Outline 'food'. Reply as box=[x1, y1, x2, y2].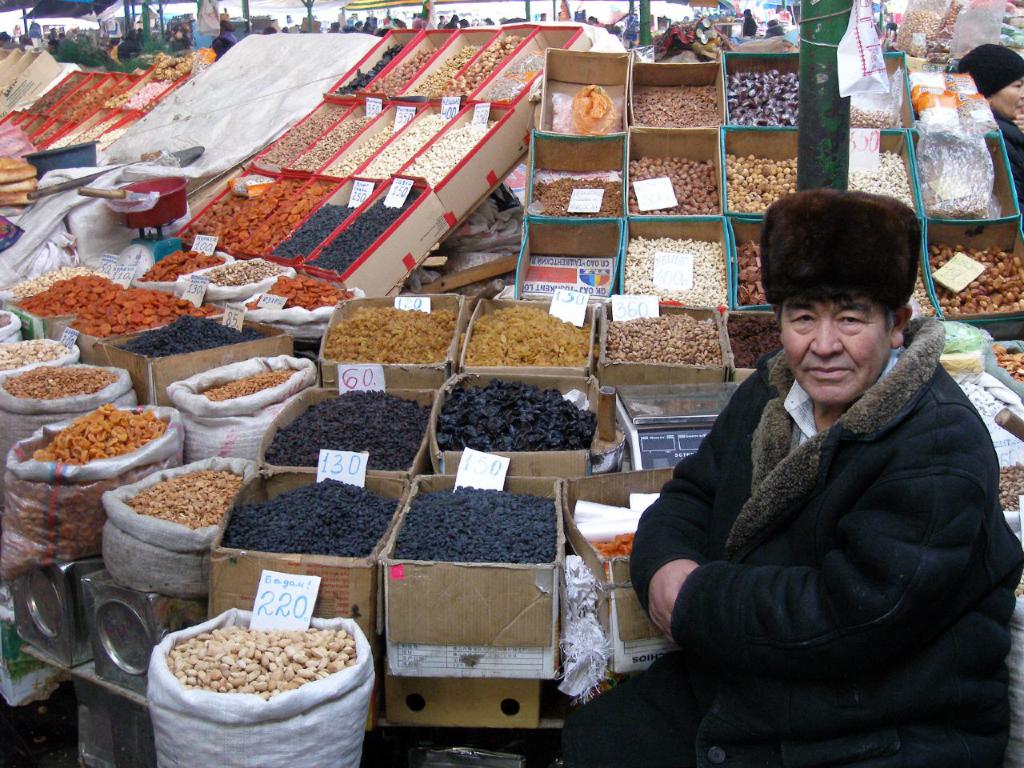
box=[530, 174, 622, 218].
